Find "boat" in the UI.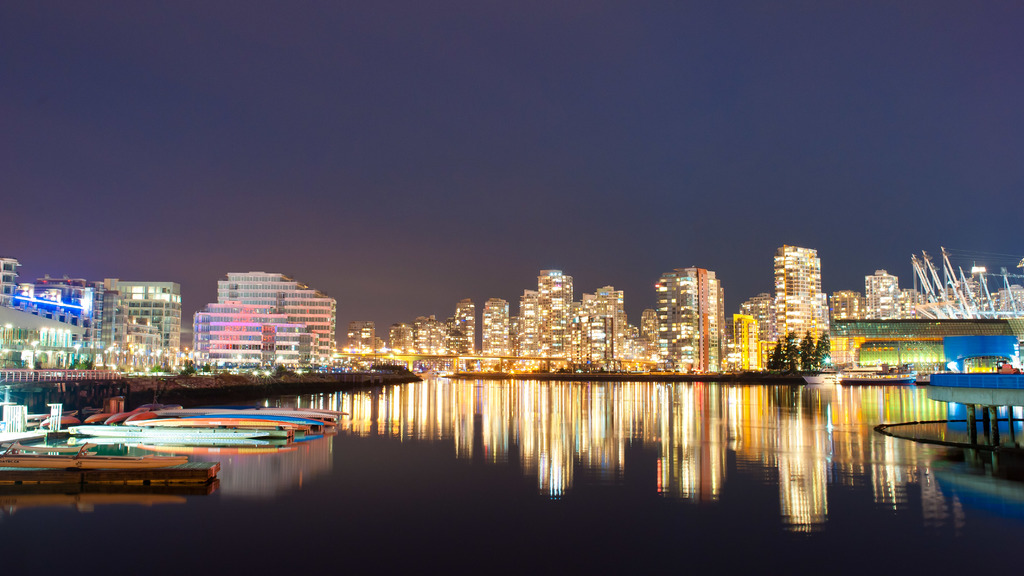
UI element at pyautogui.locateOnScreen(60, 427, 282, 444).
